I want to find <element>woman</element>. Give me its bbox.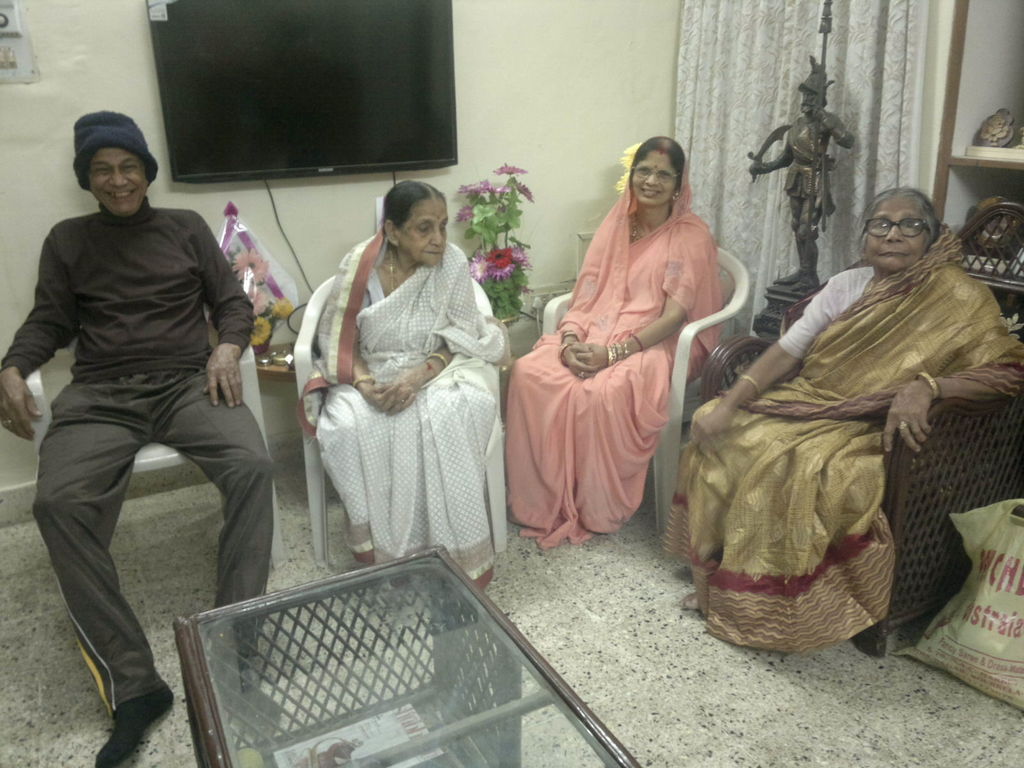
<box>664,179,1021,663</box>.
